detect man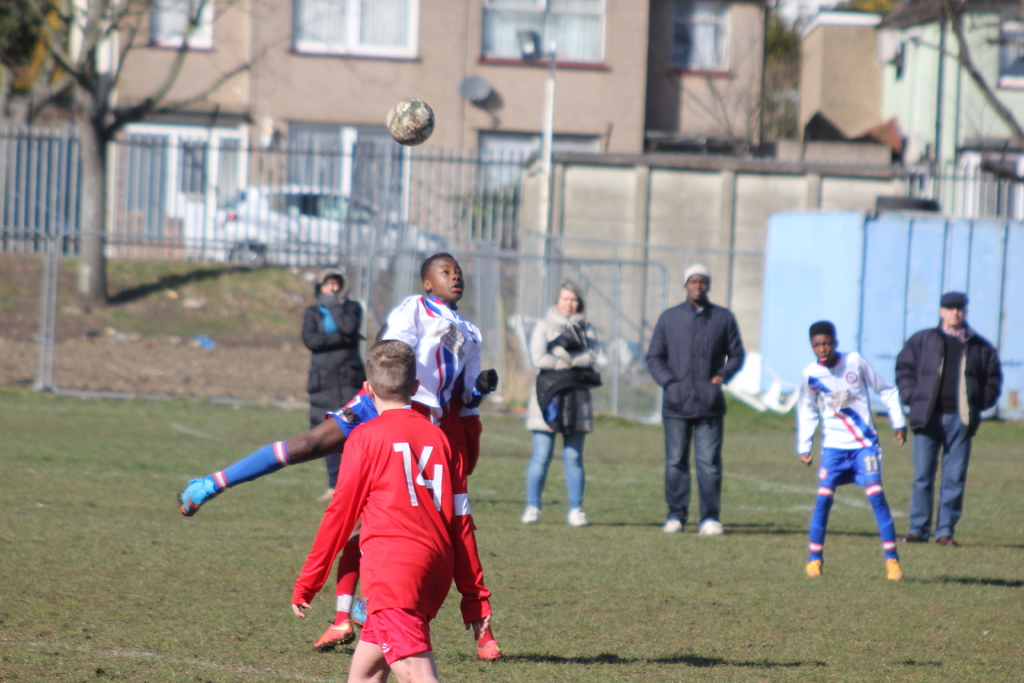
(650,265,758,549)
